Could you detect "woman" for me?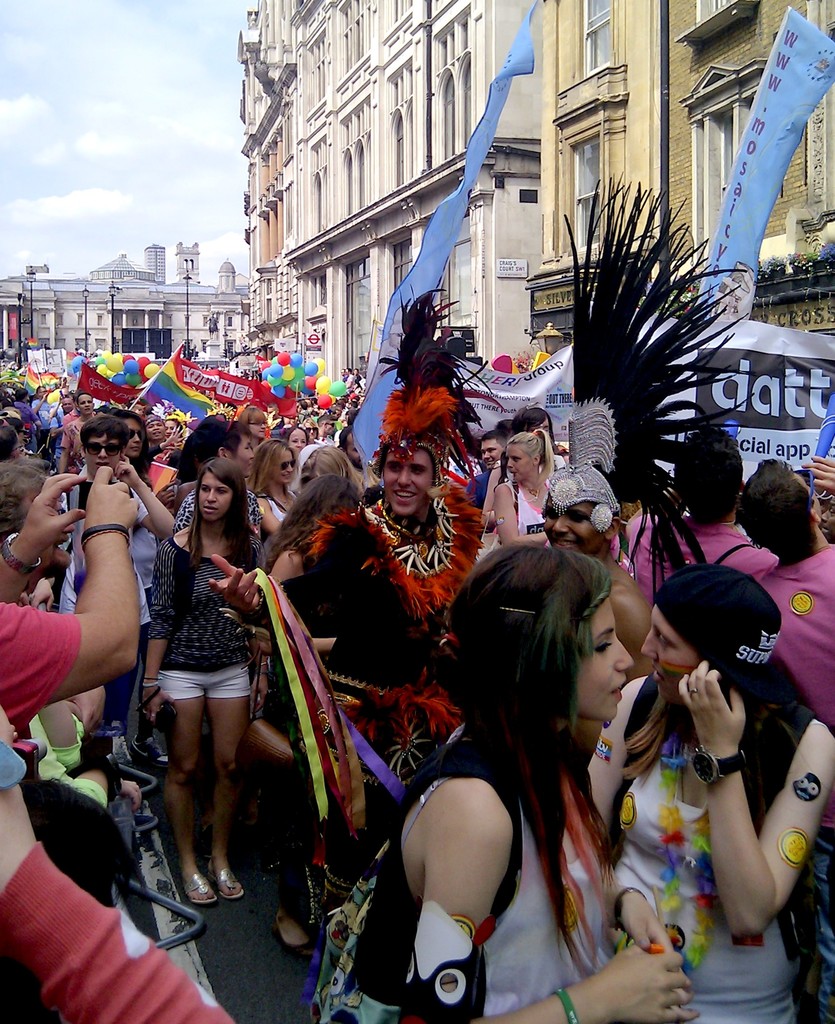
Detection result: crop(300, 445, 359, 487).
